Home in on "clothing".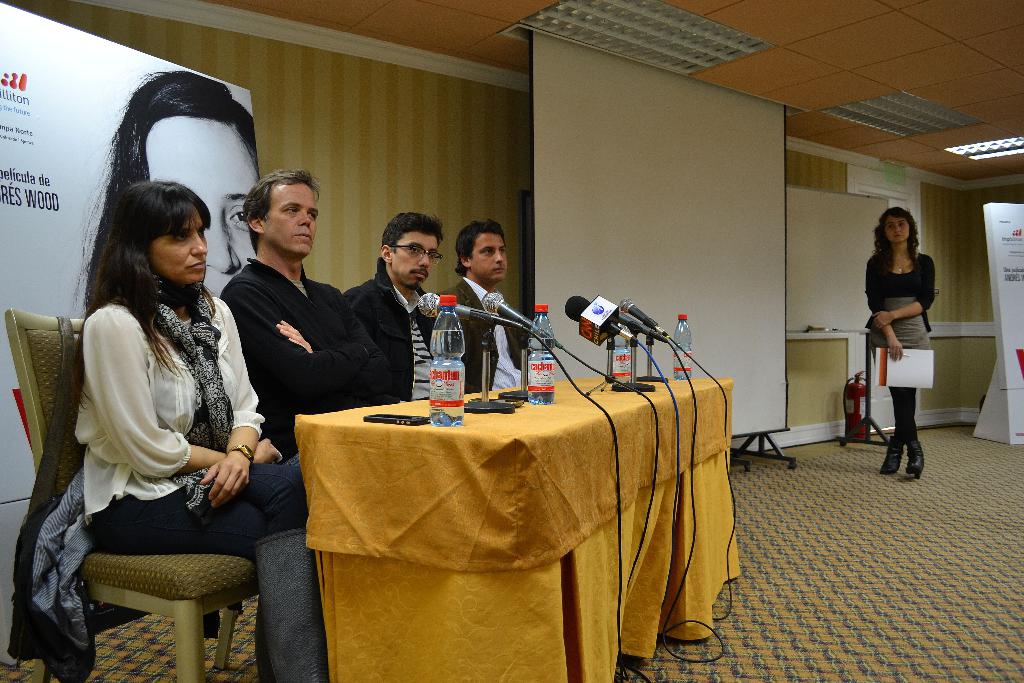
Homed in at <bbox>72, 295, 302, 554</bbox>.
